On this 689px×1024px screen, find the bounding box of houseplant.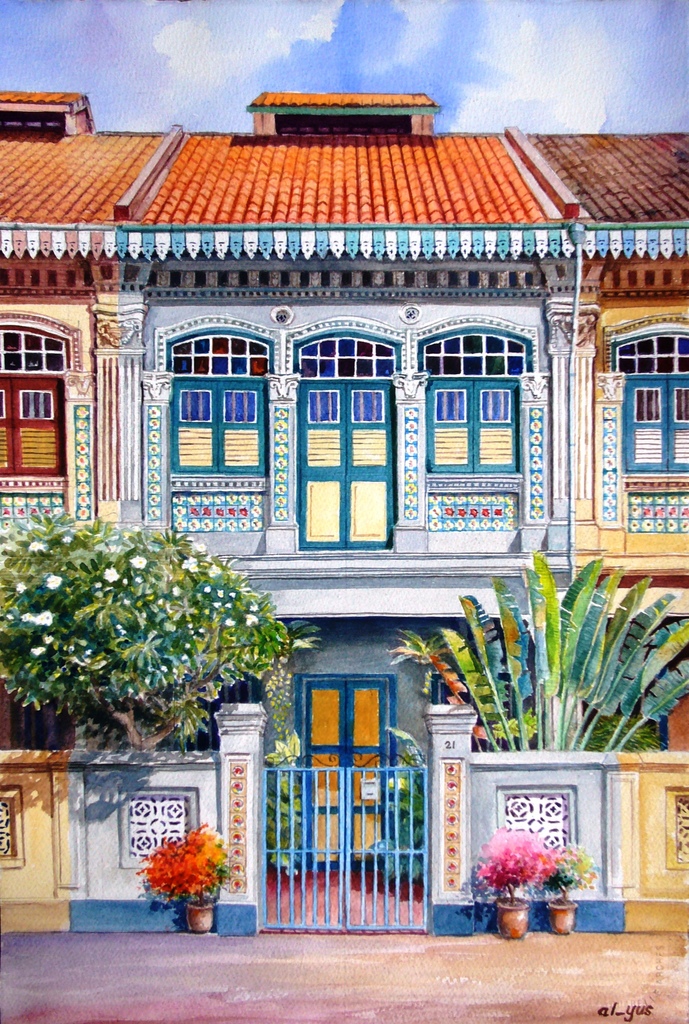
Bounding box: rect(537, 832, 582, 946).
